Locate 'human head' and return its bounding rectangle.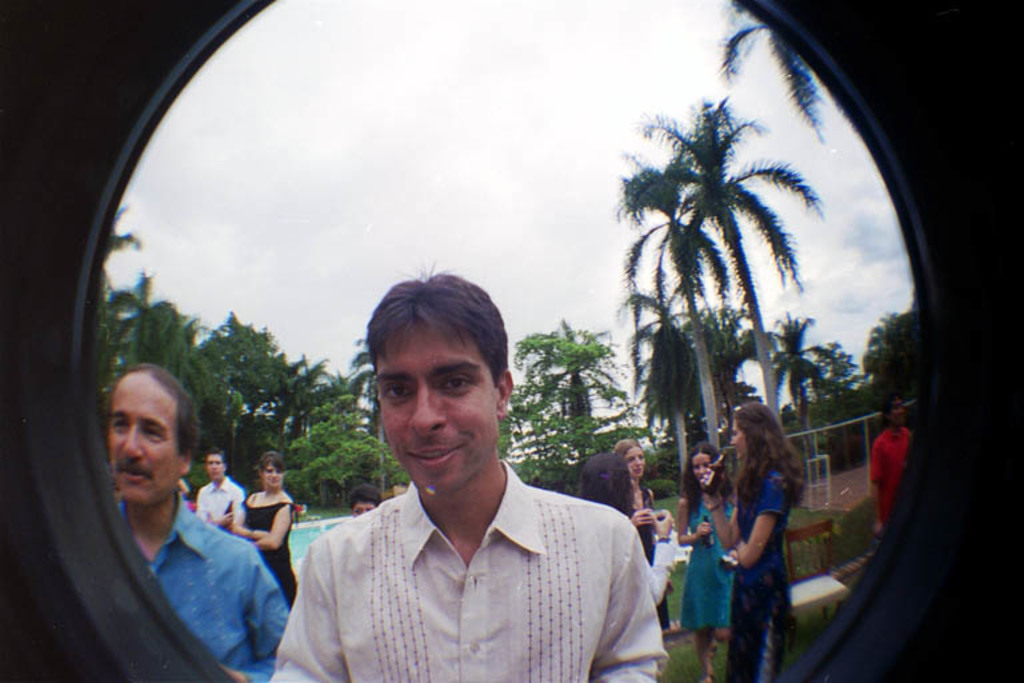
[376,268,524,498].
